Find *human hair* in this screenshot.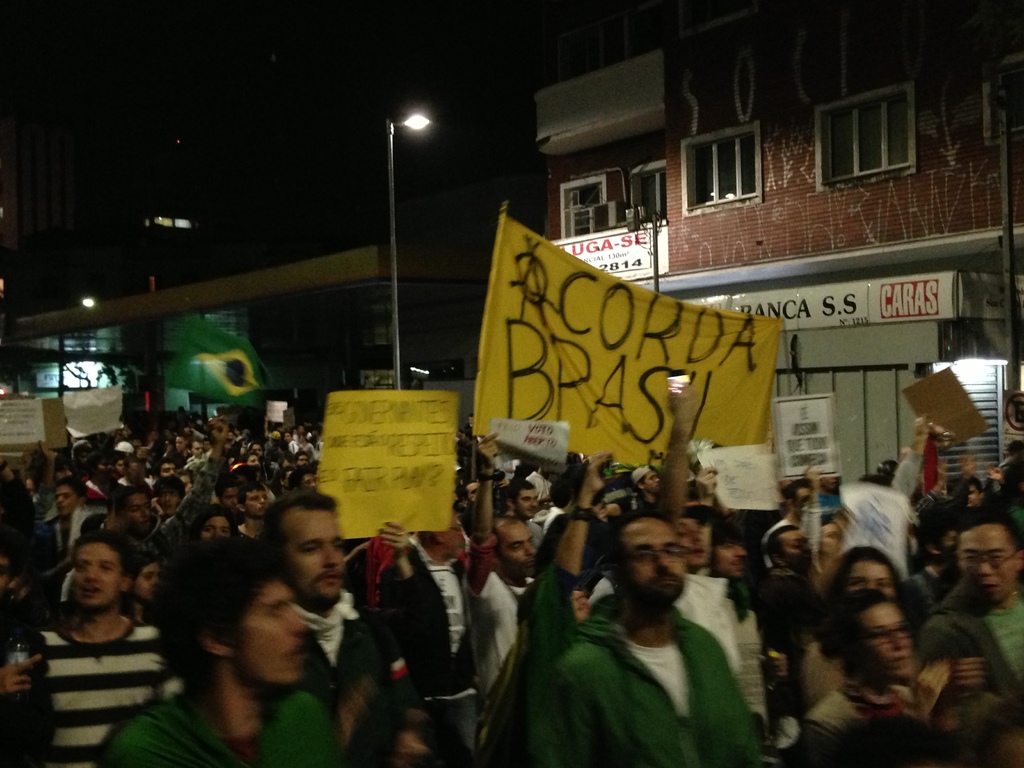
The bounding box for *human hair* is 832, 547, 908, 609.
